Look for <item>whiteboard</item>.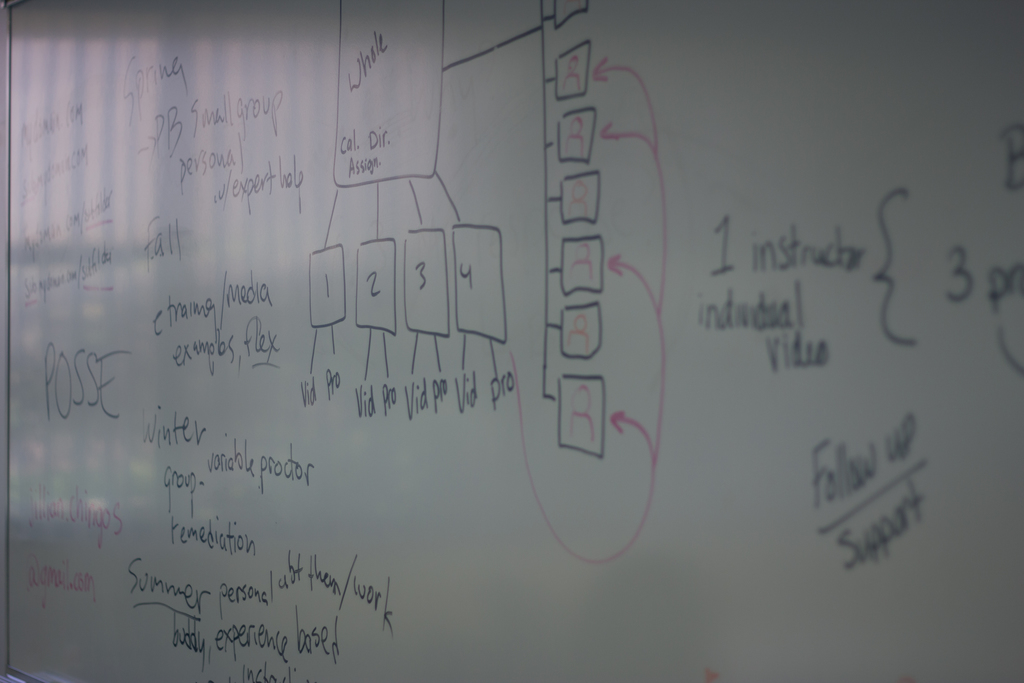
Found: bbox=[0, 0, 1023, 682].
